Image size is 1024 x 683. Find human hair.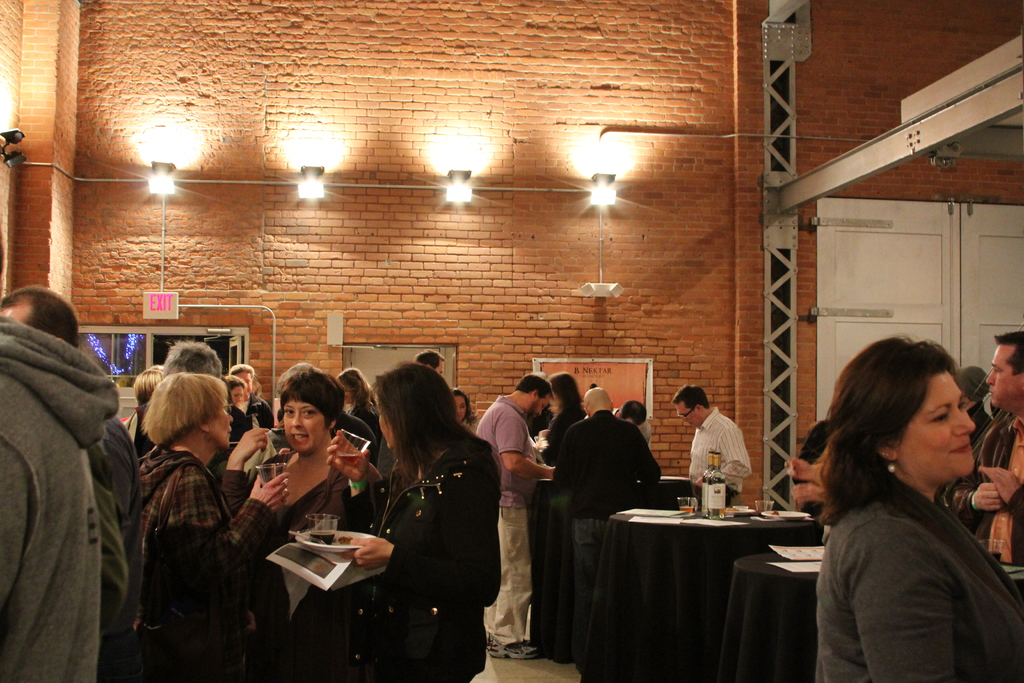
pyautogui.locateOnScreen(996, 333, 1023, 379).
